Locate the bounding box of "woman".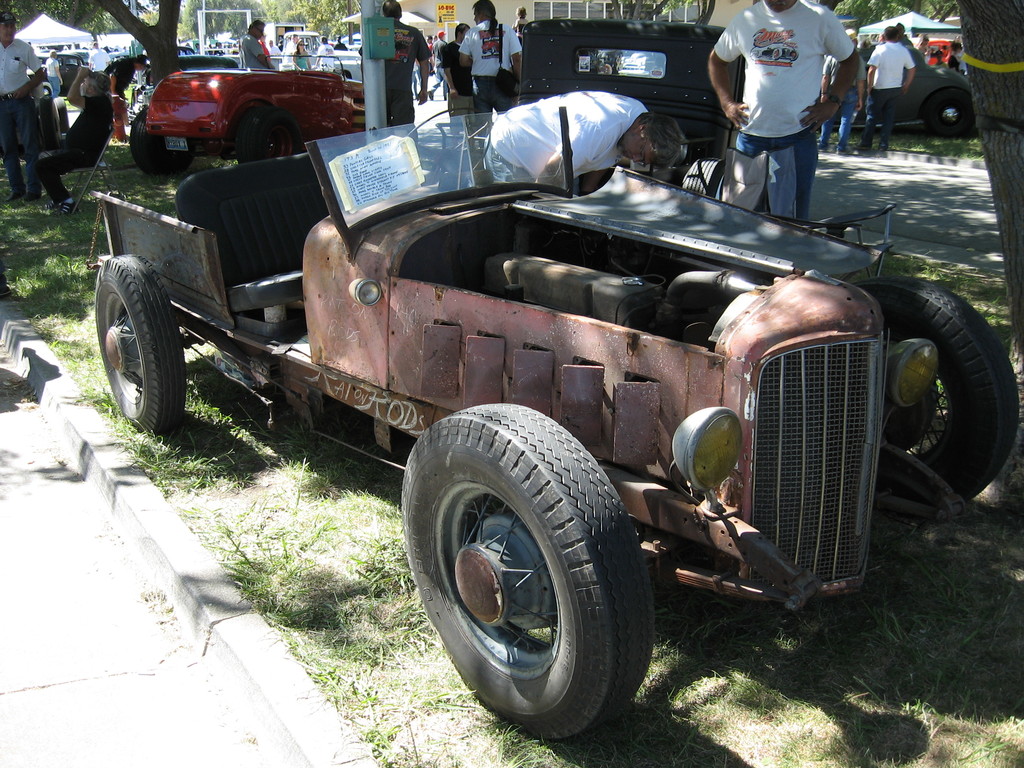
Bounding box: box=[293, 38, 308, 70].
